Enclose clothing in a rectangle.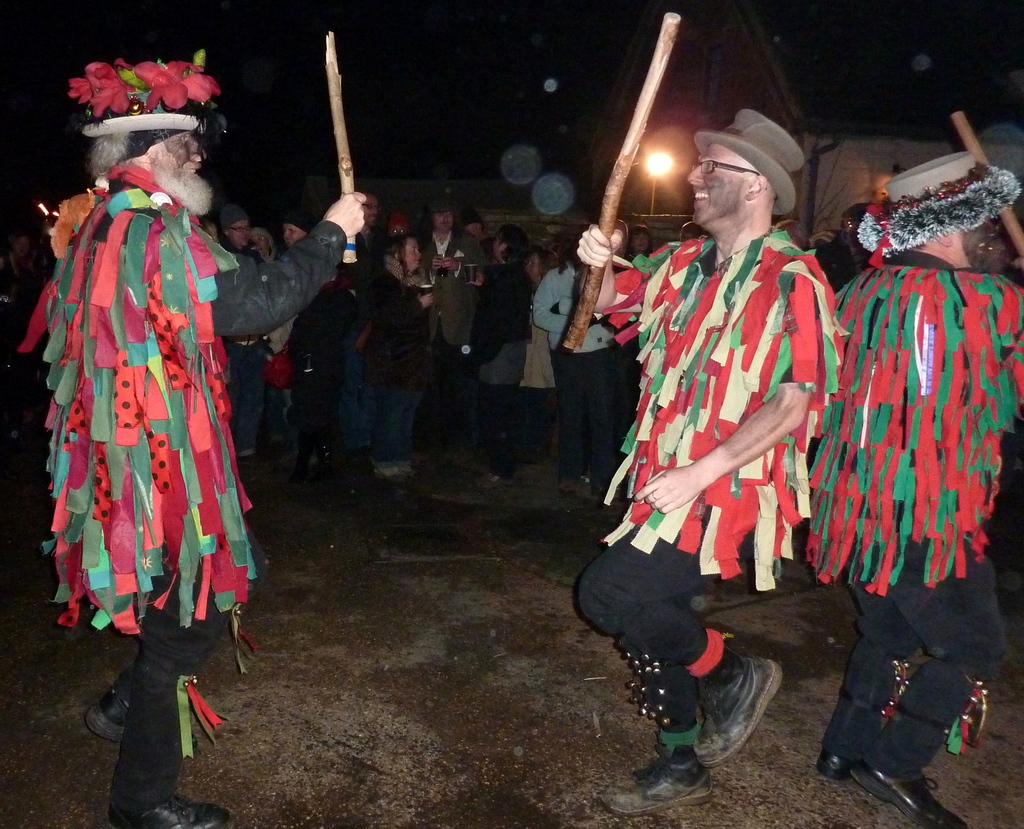
{"x1": 468, "y1": 258, "x2": 538, "y2": 466}.
